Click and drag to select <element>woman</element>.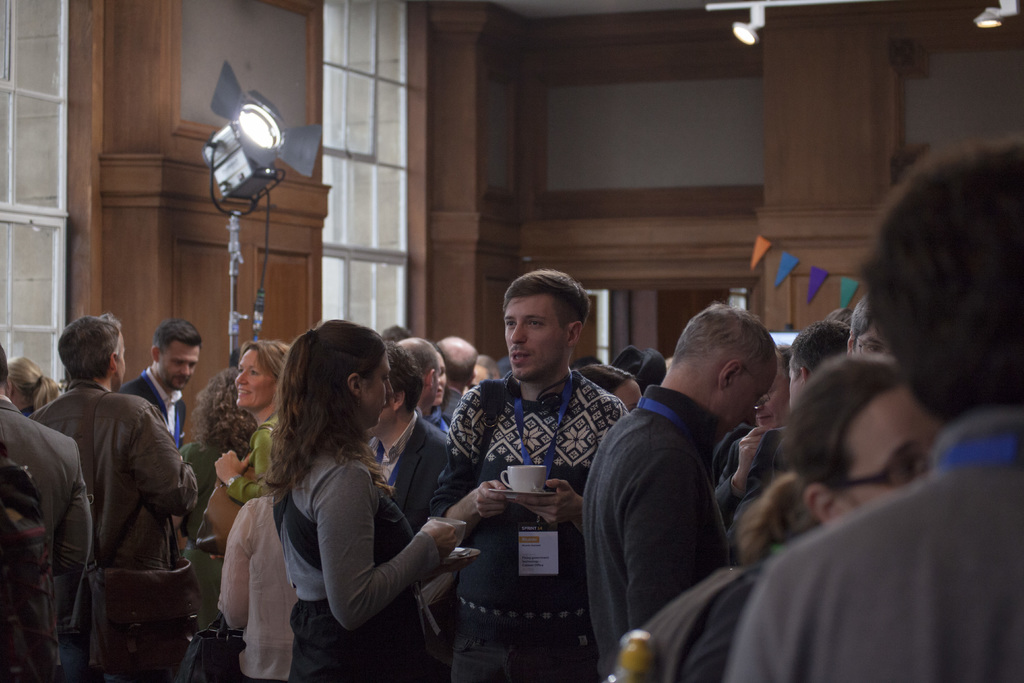
Selection: (424,348,449,438).
